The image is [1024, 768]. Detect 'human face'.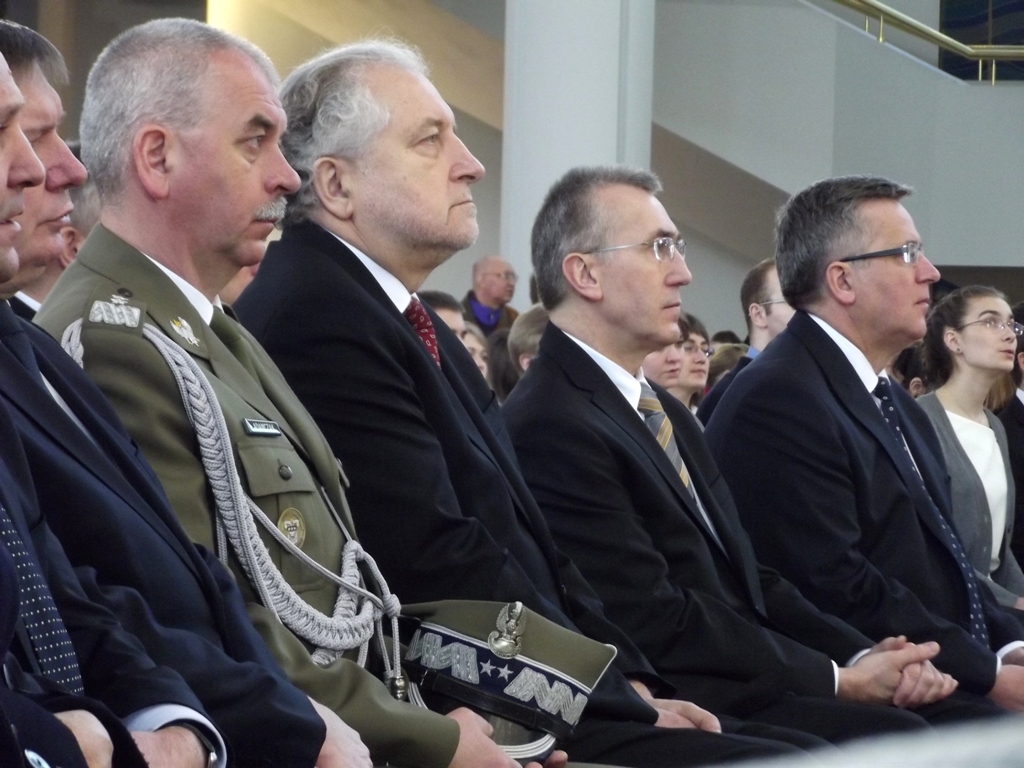
Detection: (left=762, top=265, right=790, bottom=335).
